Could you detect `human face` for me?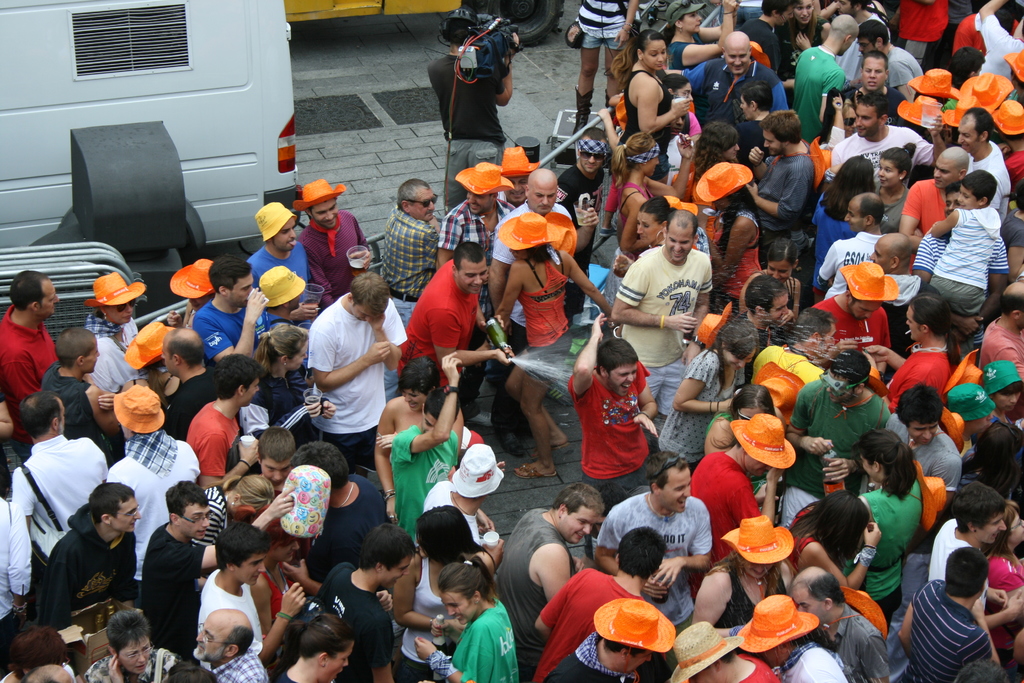
Detection result: <box>863,57,881,89</box>.
